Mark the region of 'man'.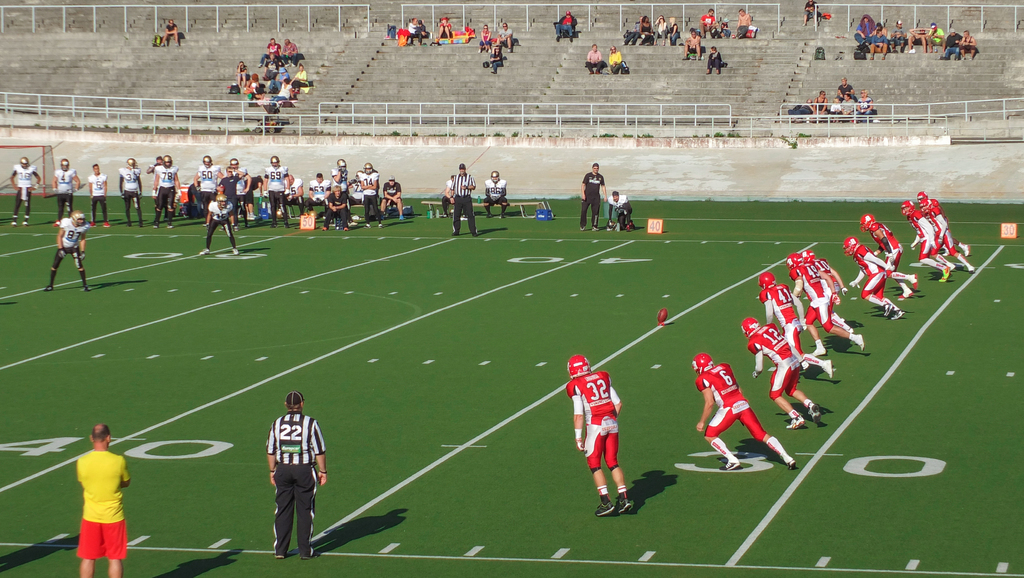
Region: (740,317,819,428).
